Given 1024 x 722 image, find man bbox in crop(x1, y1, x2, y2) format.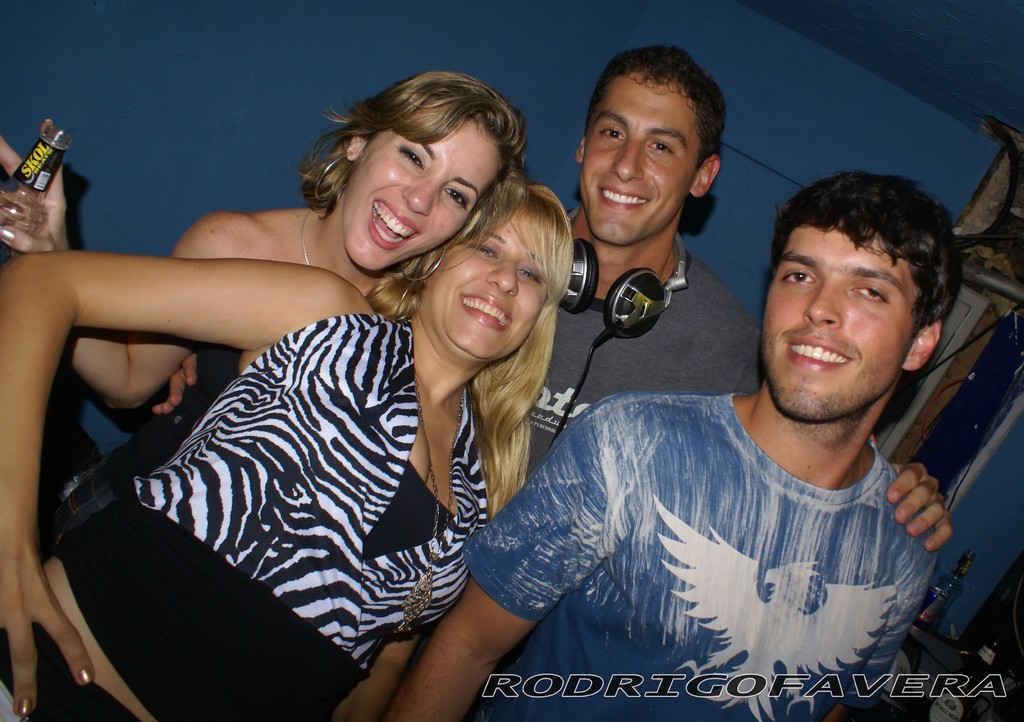
crop(529, 41, 960, 521).
